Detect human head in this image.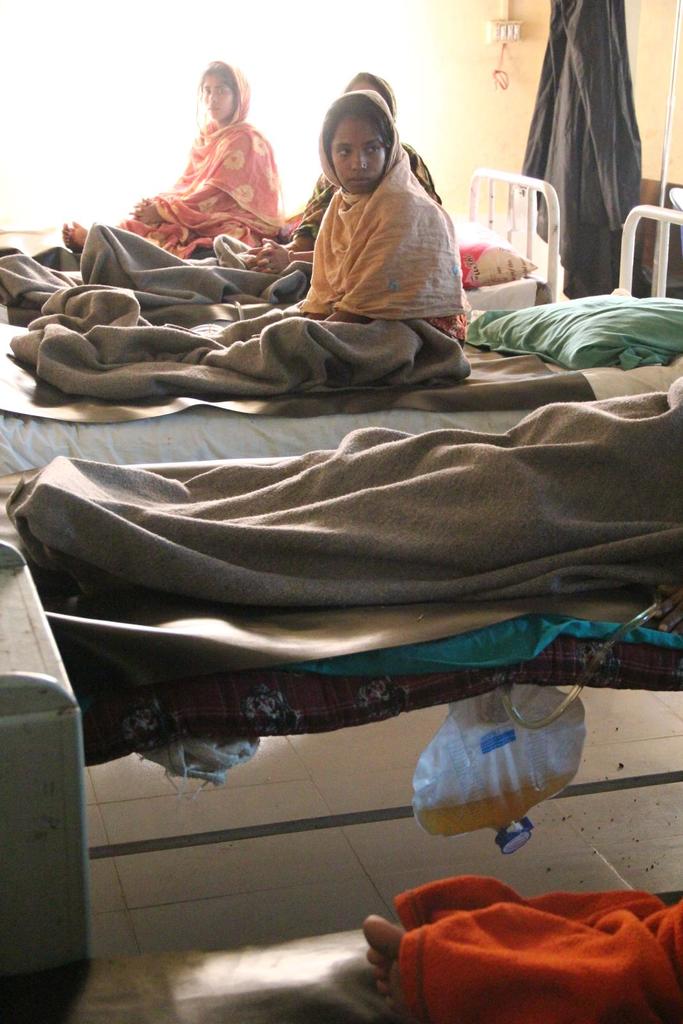
Detection: [x1=197, y1=58, x2=250, y2=123].
